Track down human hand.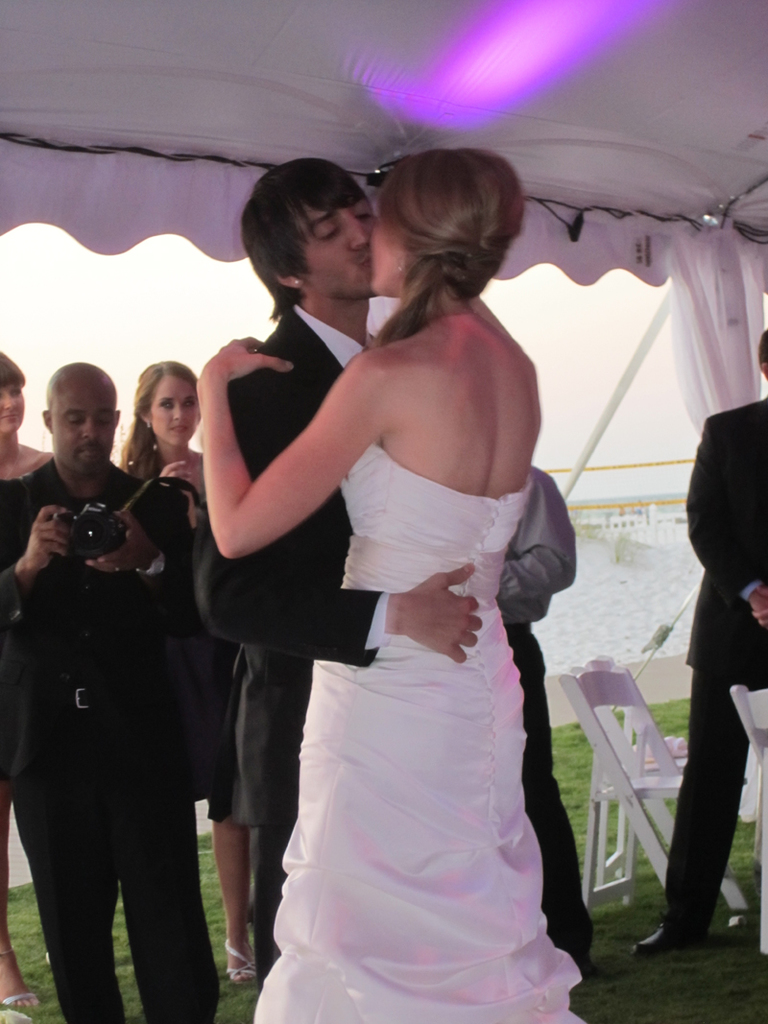
Tracked to region(86, 507, 156, 574).
